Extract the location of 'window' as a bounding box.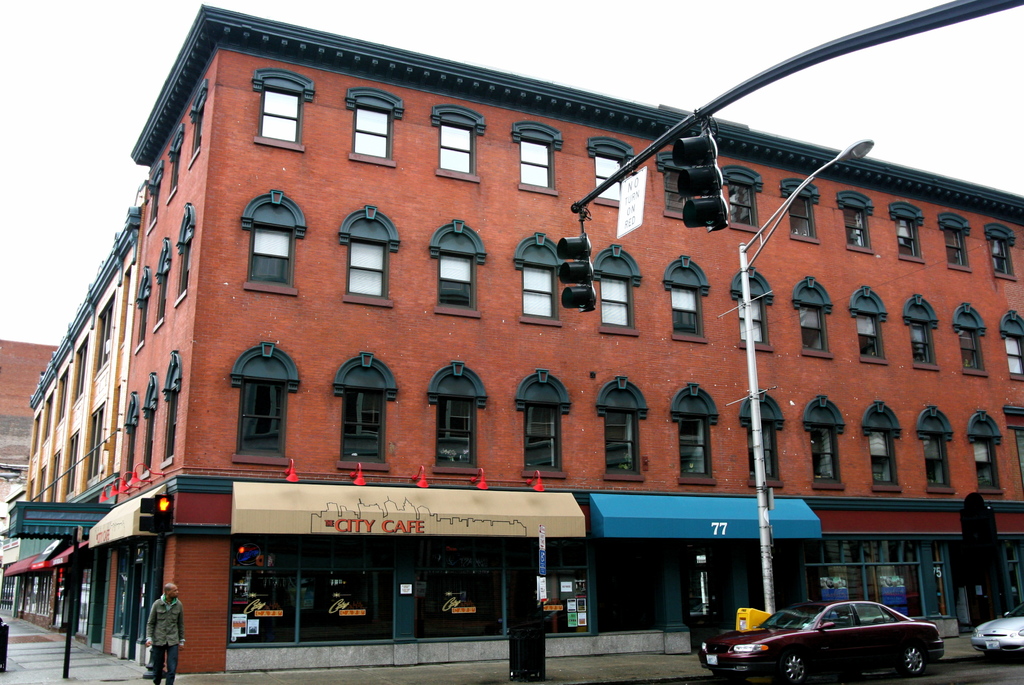
box(161, 123, 190, 197).
